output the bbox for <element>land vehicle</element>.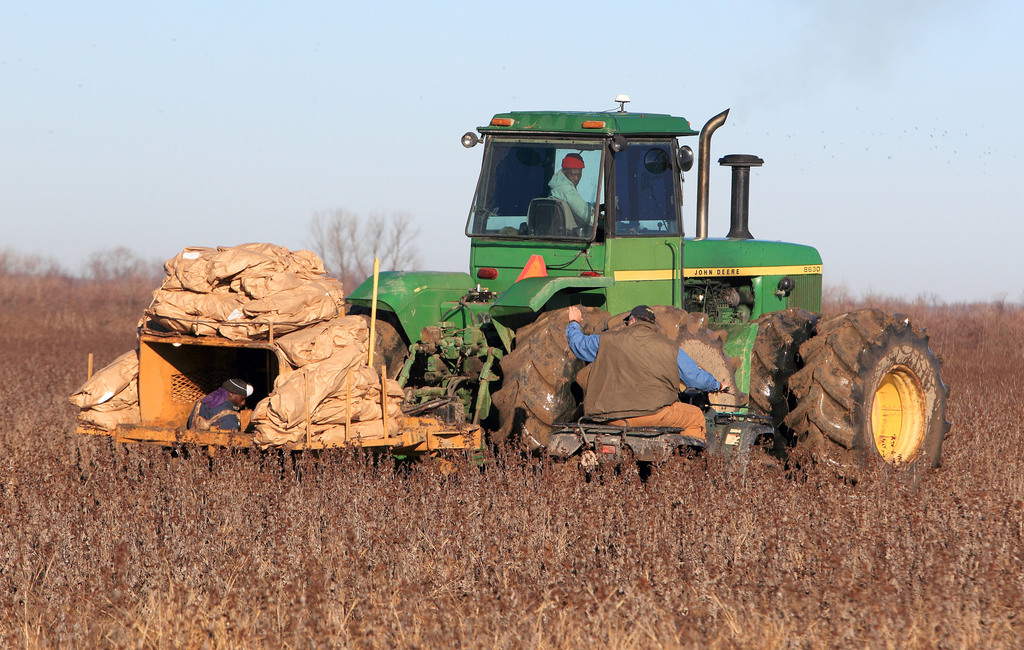
region(349, 92, 952, 496).
